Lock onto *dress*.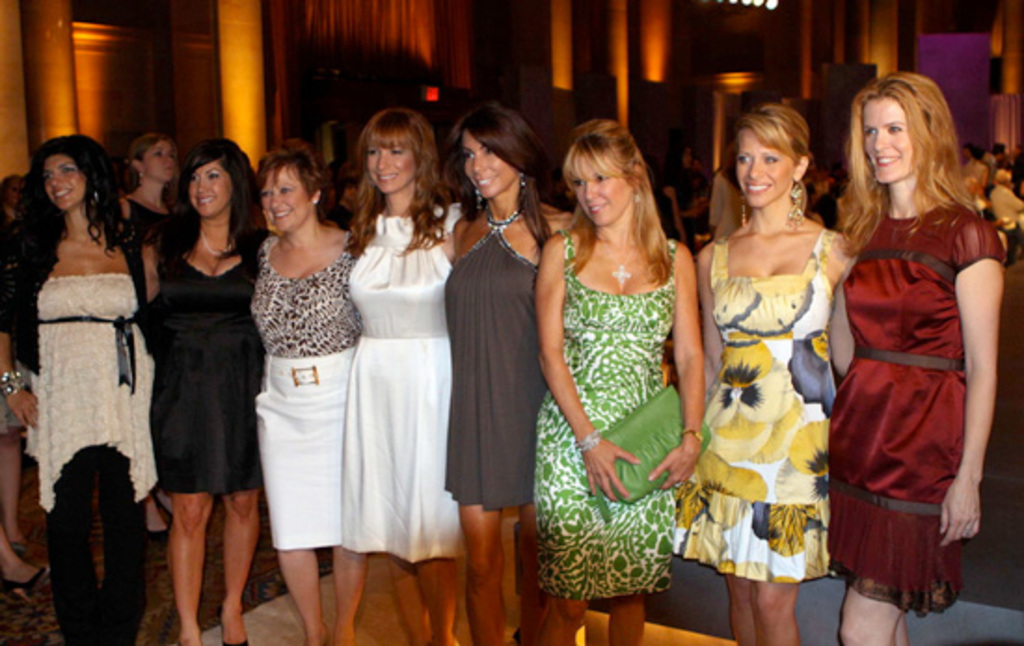
Locked: [x1=670, y1=225, x2=840, y2=581].
